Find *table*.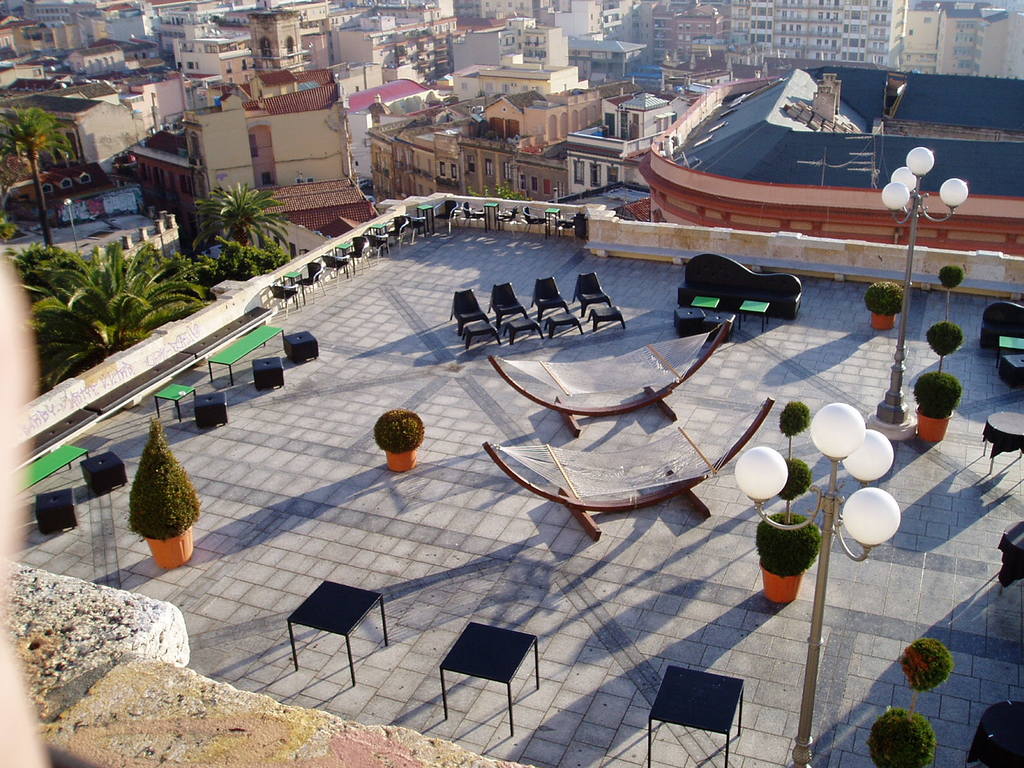
1000:520:1023:591.
